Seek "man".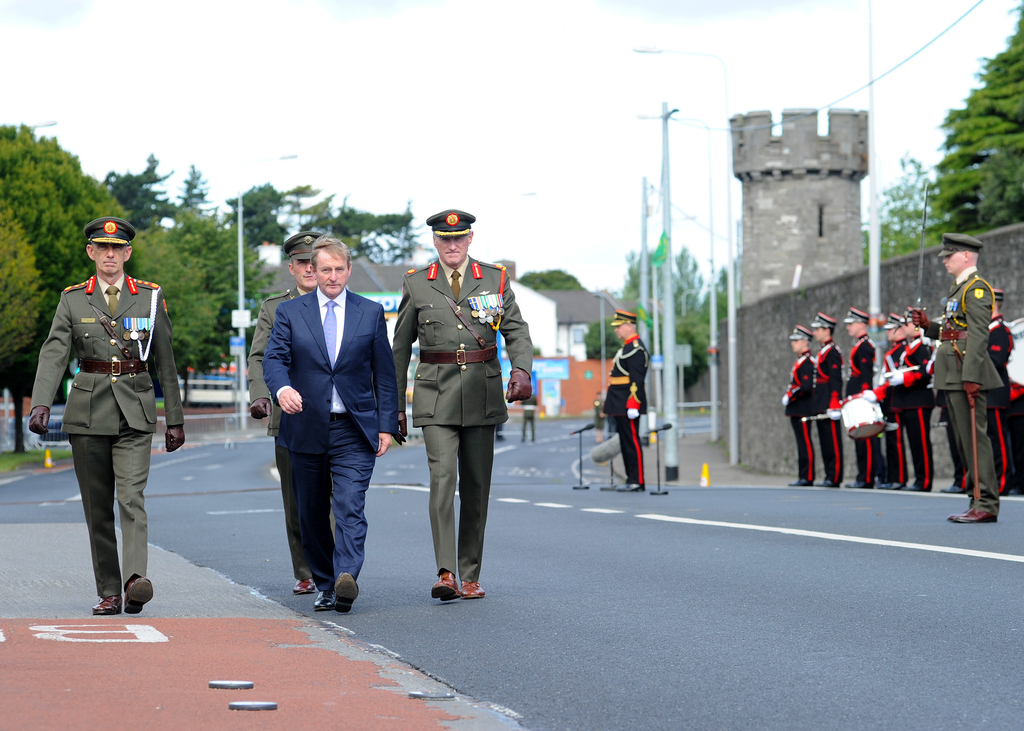
803/312/842/491.
